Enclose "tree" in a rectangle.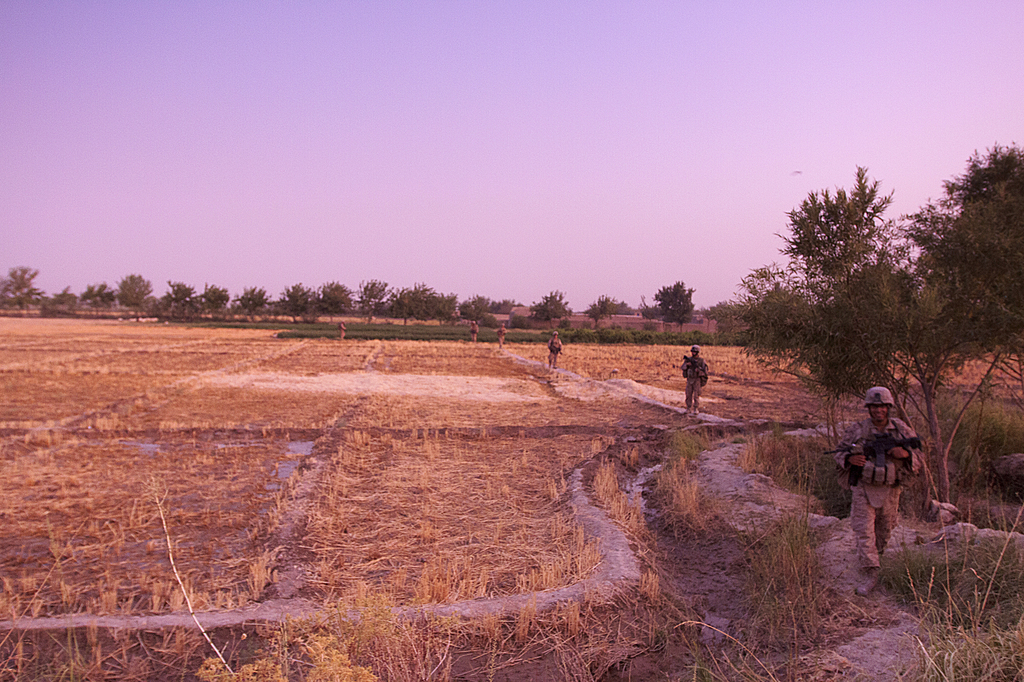
531:288:577:319.
